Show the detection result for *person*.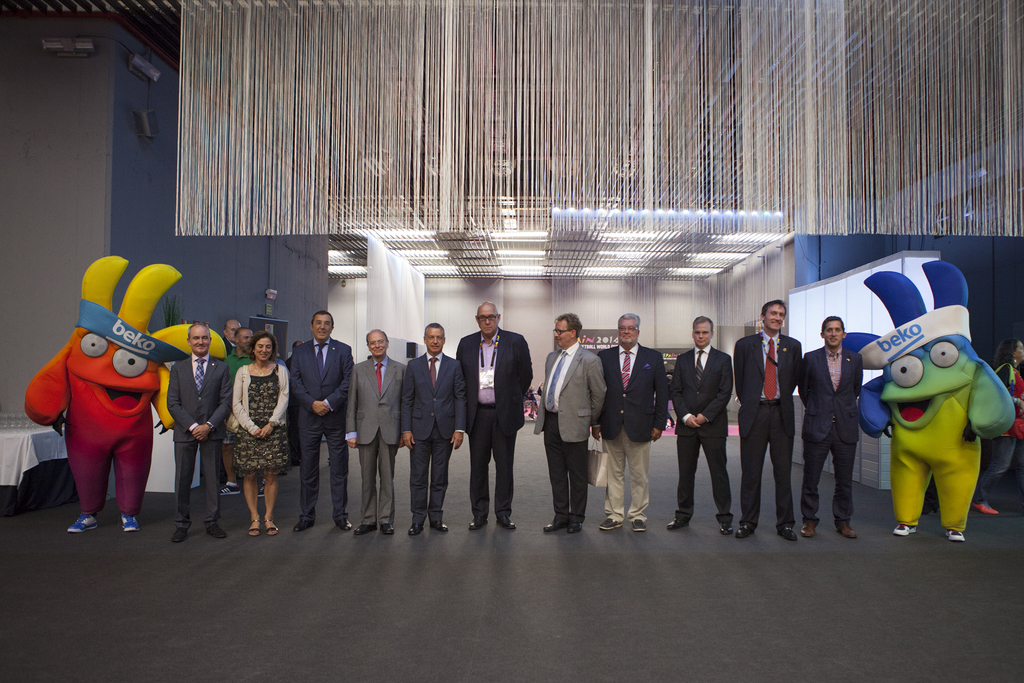
(229,335,289,539).
